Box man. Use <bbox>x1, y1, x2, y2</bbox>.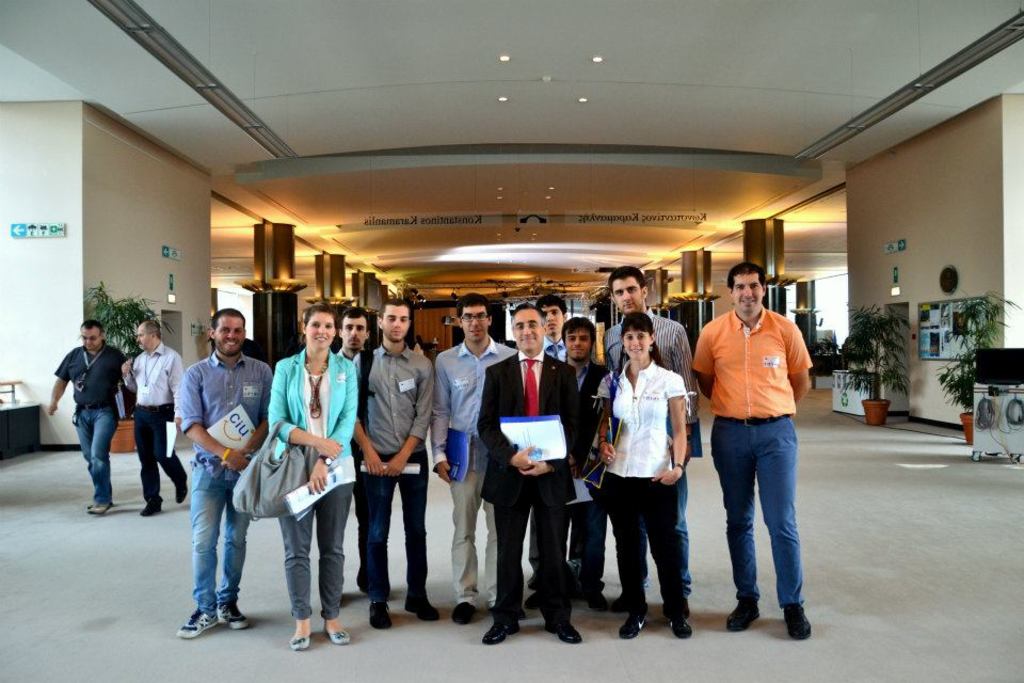
<bbox>46, 317, 125, 514</bbox>.
